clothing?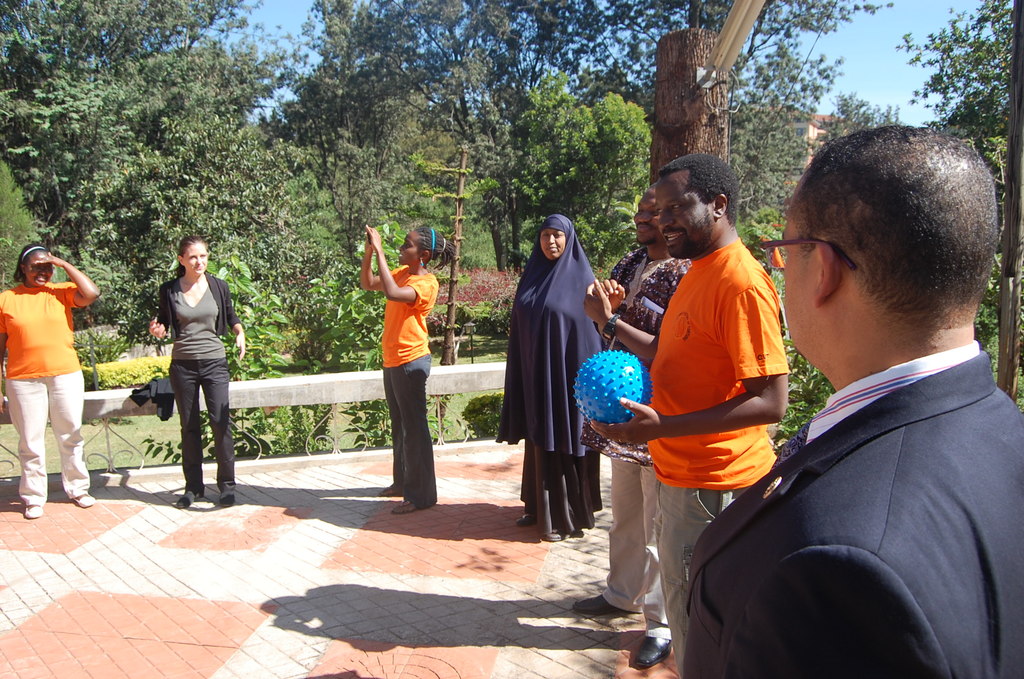
{"x1": 495, "y1": 213, "x2": 607, "y2": 532}
